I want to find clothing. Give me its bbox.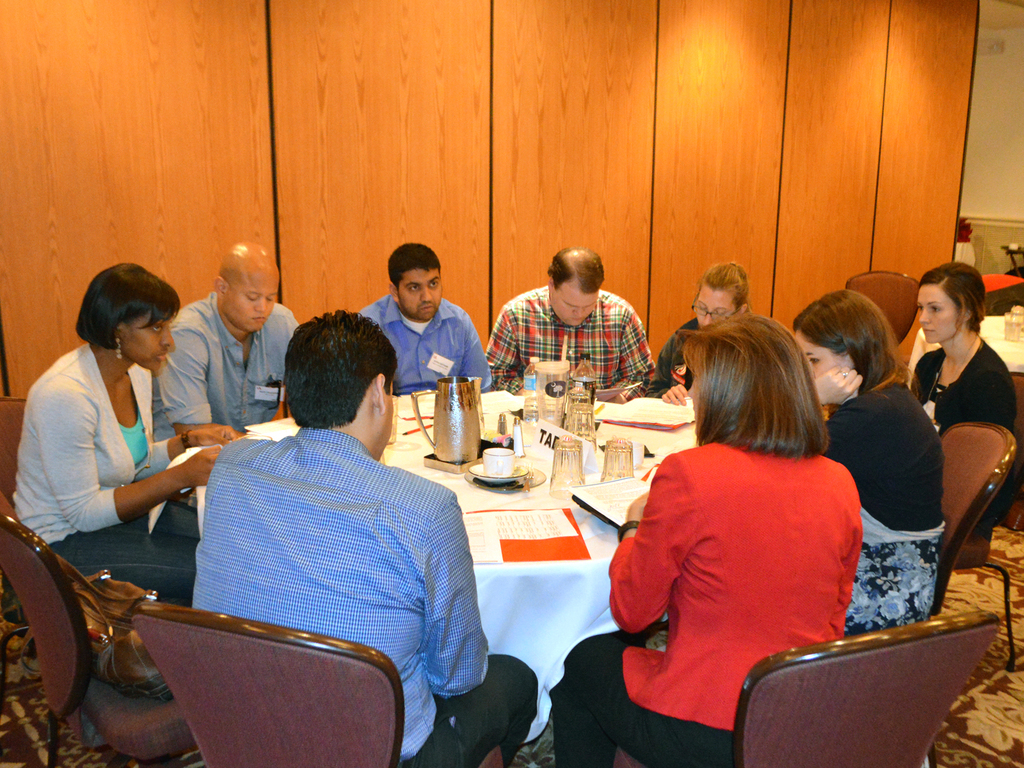
pyautogui.locateOnScreen(648, 318, 694, 399).
